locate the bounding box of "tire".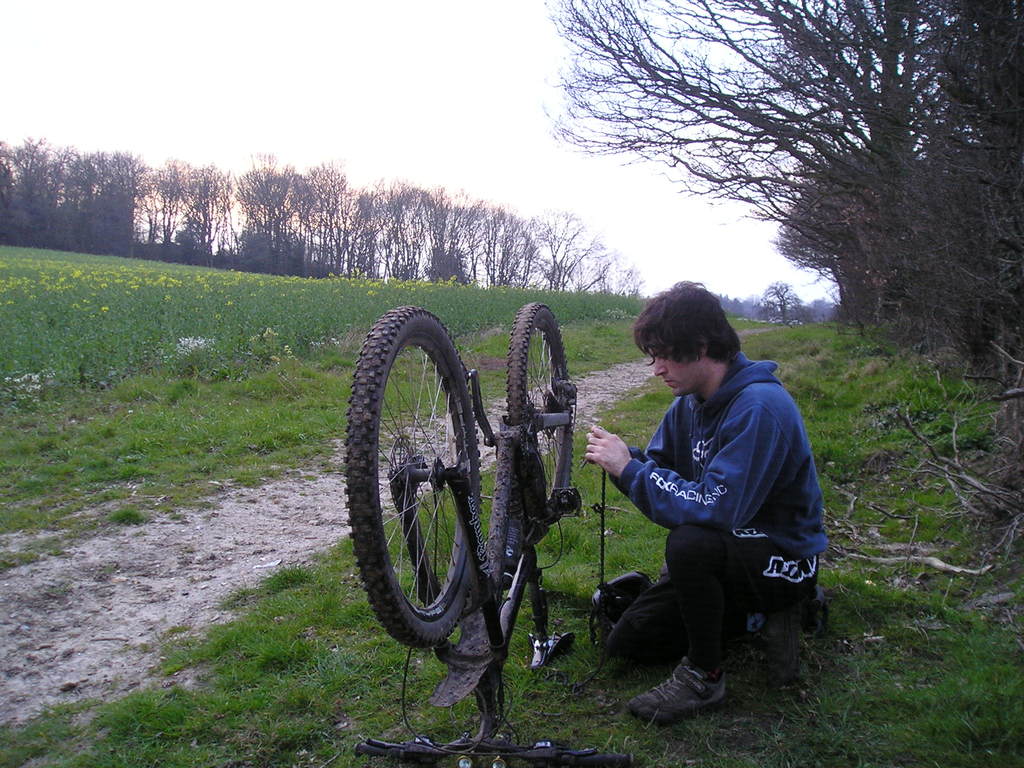
Bounding box: bbox(508, 303, 574, 515).
